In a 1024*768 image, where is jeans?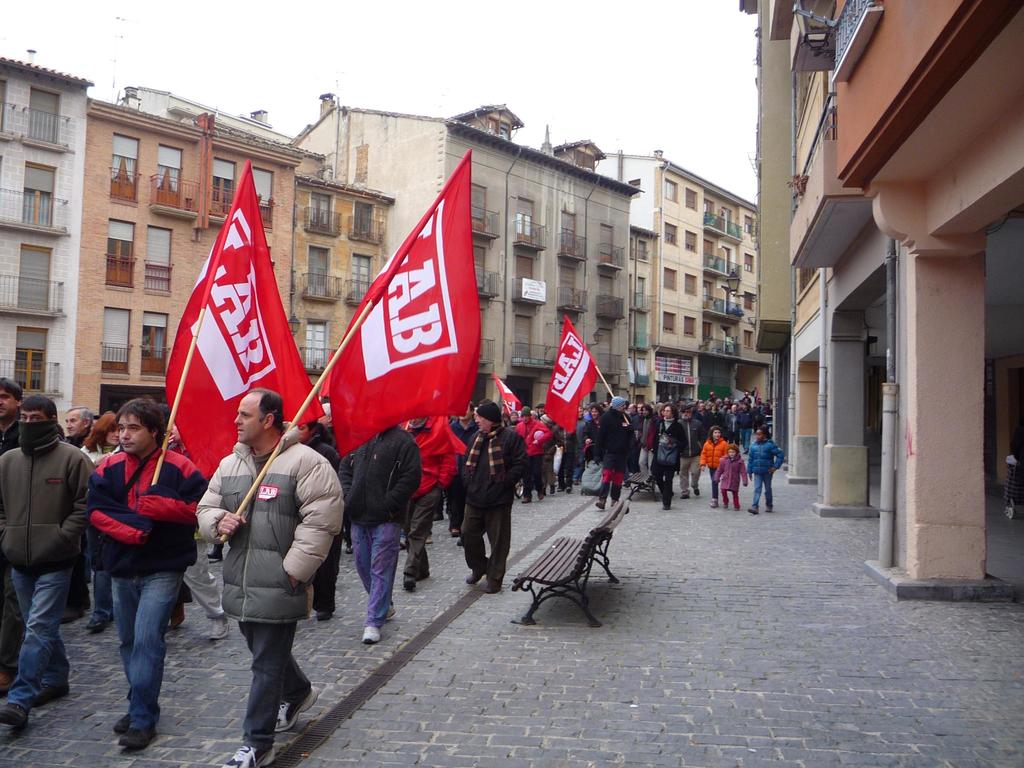
pyautogui.locateOnScreen(394, 486, 440, 580).
